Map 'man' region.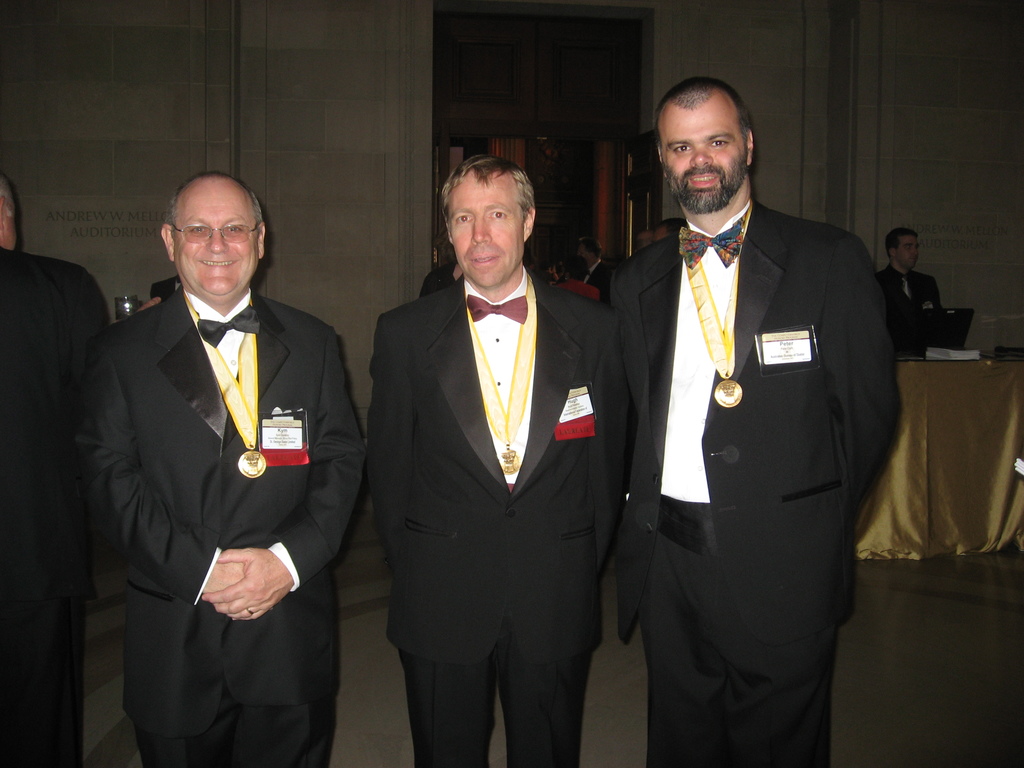
Mapped to x1=0 y1=172 x2=111 y2=767.
